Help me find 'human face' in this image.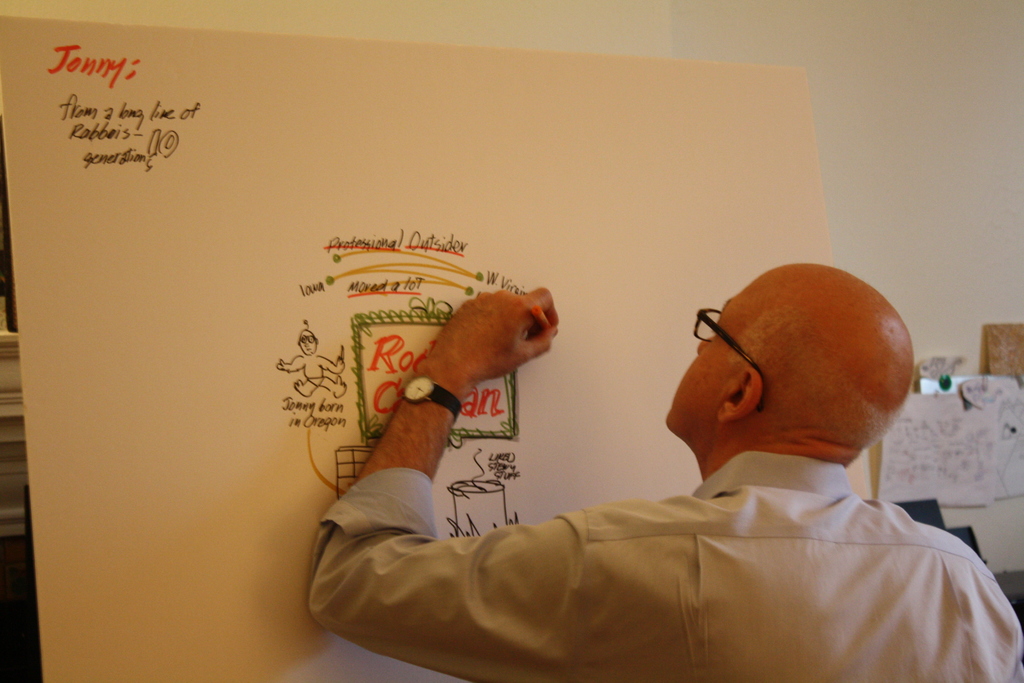
Found it: [667, 290, 759, 422].
